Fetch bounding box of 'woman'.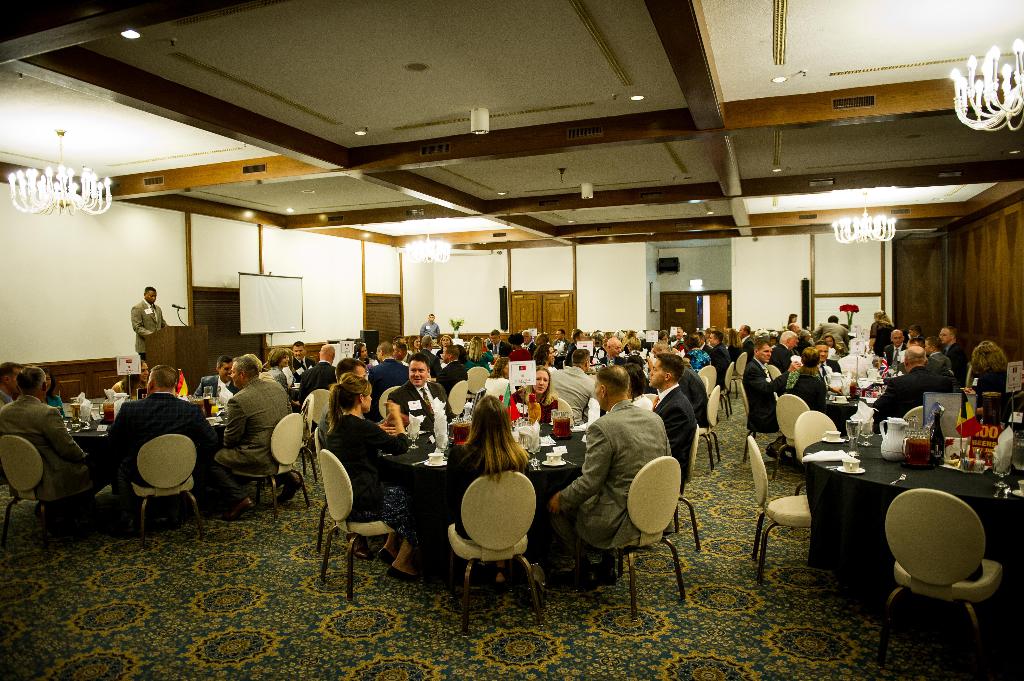
Bbox: x1=406 y1=337 x2=420 y2=359.
